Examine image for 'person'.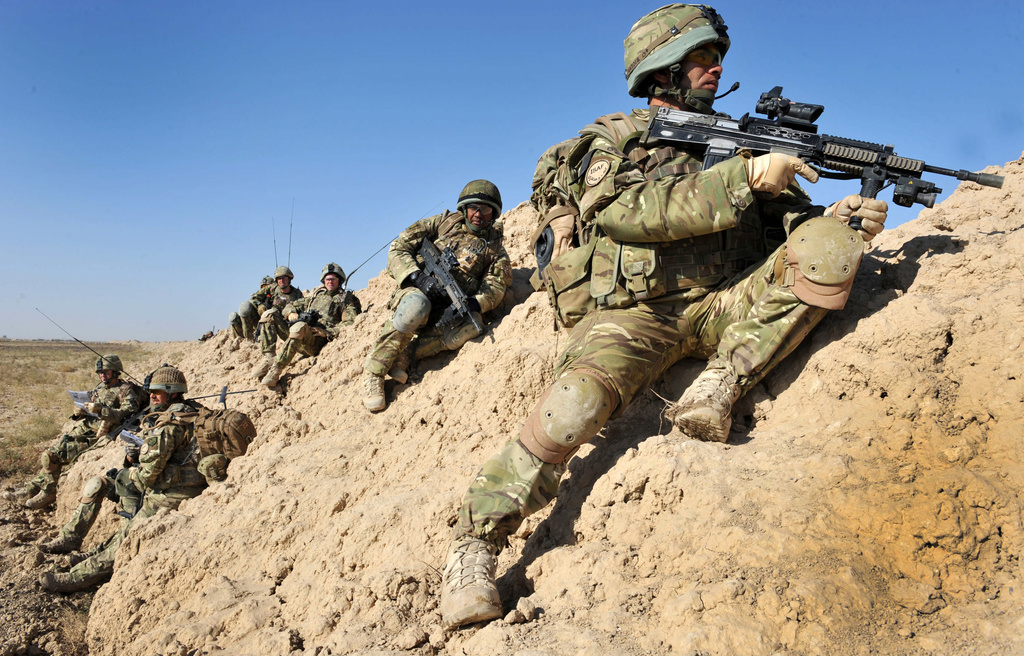
Examination result: <region>434, 4, 888, 622</region>.
